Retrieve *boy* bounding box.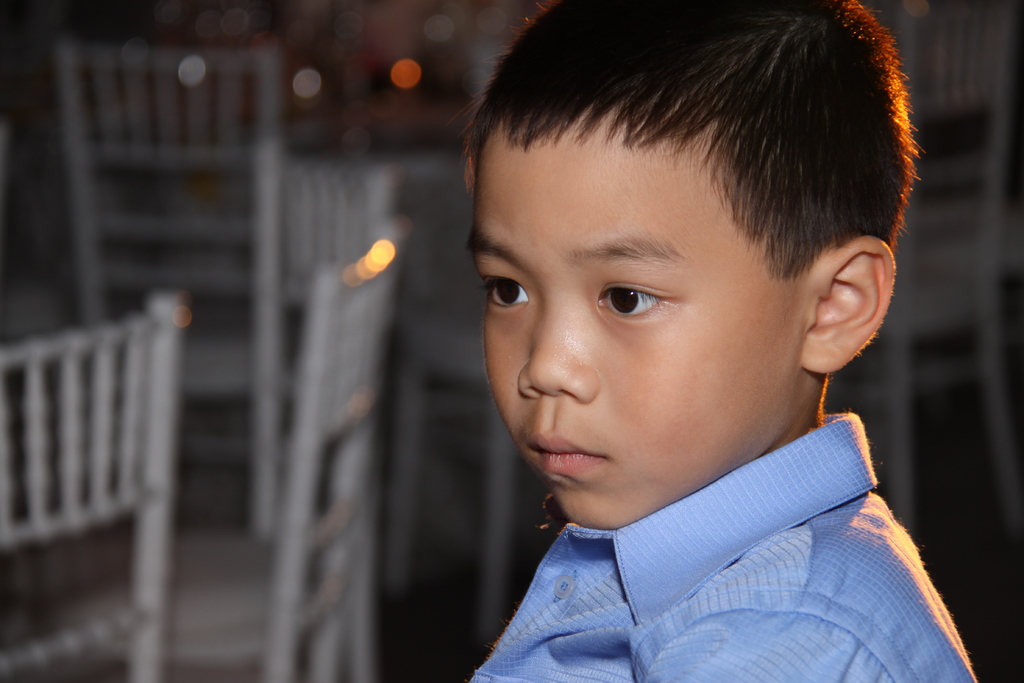
Bounding box: region(461, 3, 1012, 682).
